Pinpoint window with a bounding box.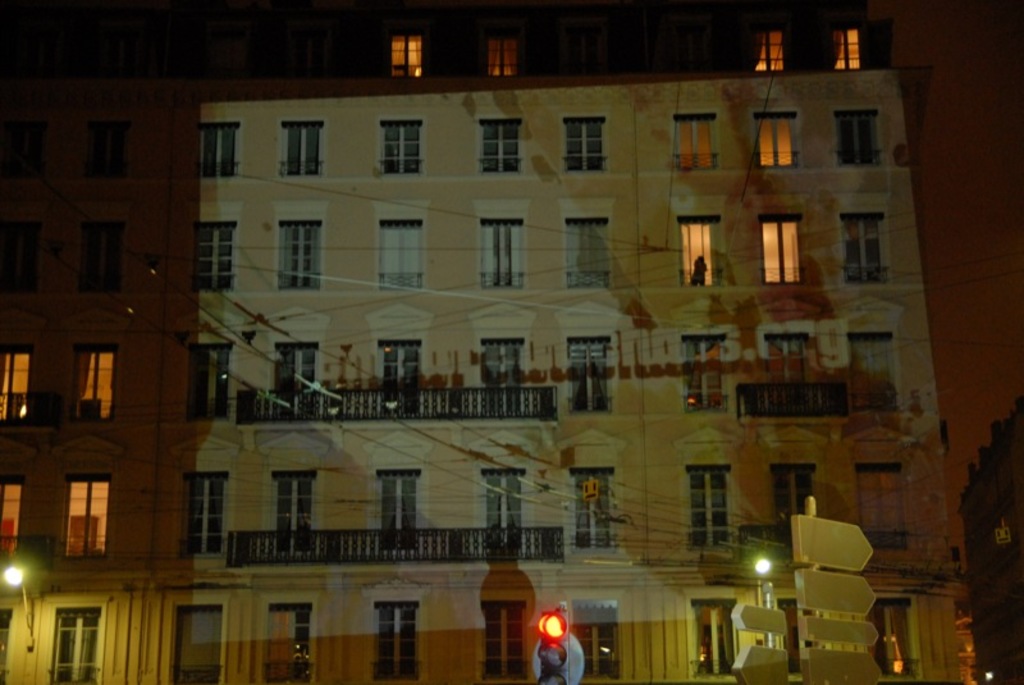
x1=278, y1=481, x2=308, y2=549.
